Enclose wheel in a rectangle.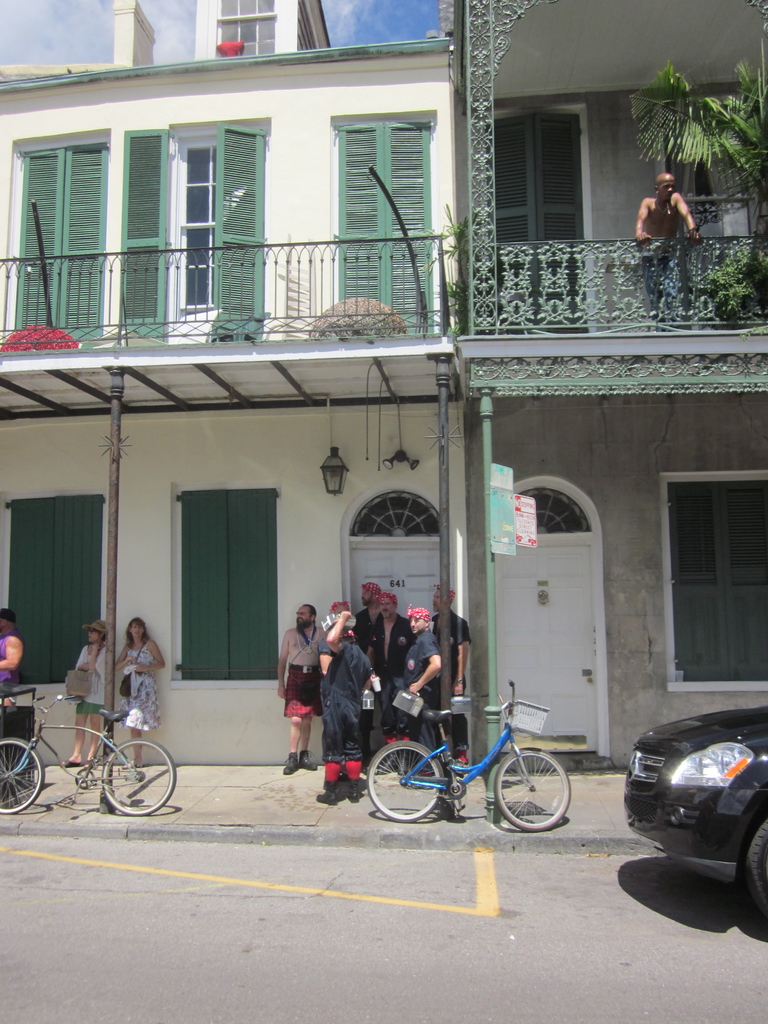
{"left": 499, "top": 752, "right": 573, "bottom": 833}.
